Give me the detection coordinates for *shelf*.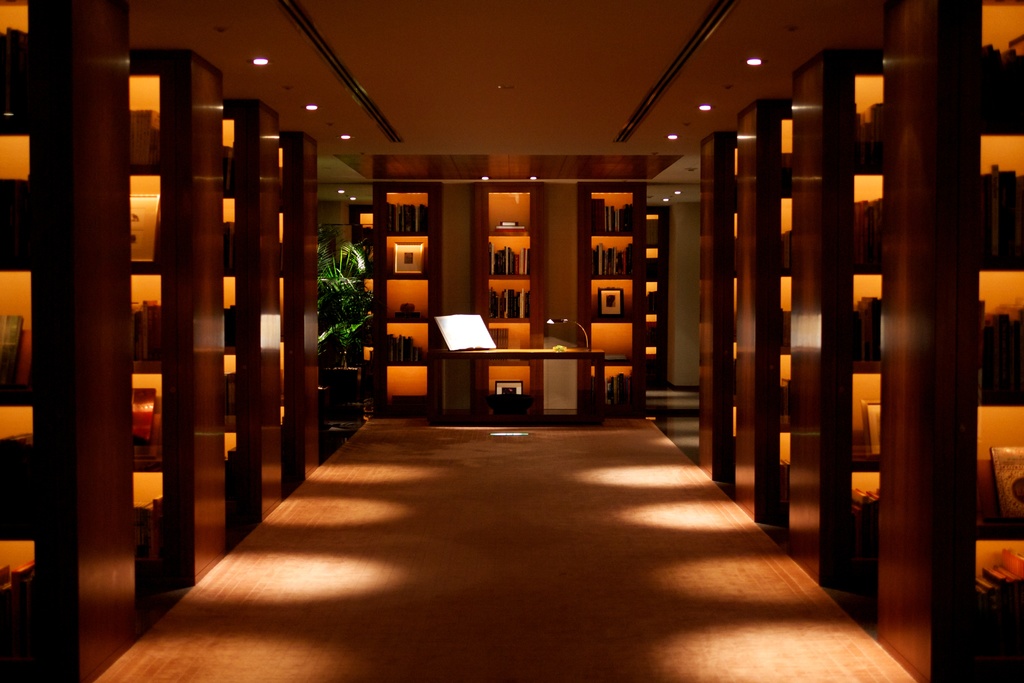
<box>779,197,798,236</box>.
